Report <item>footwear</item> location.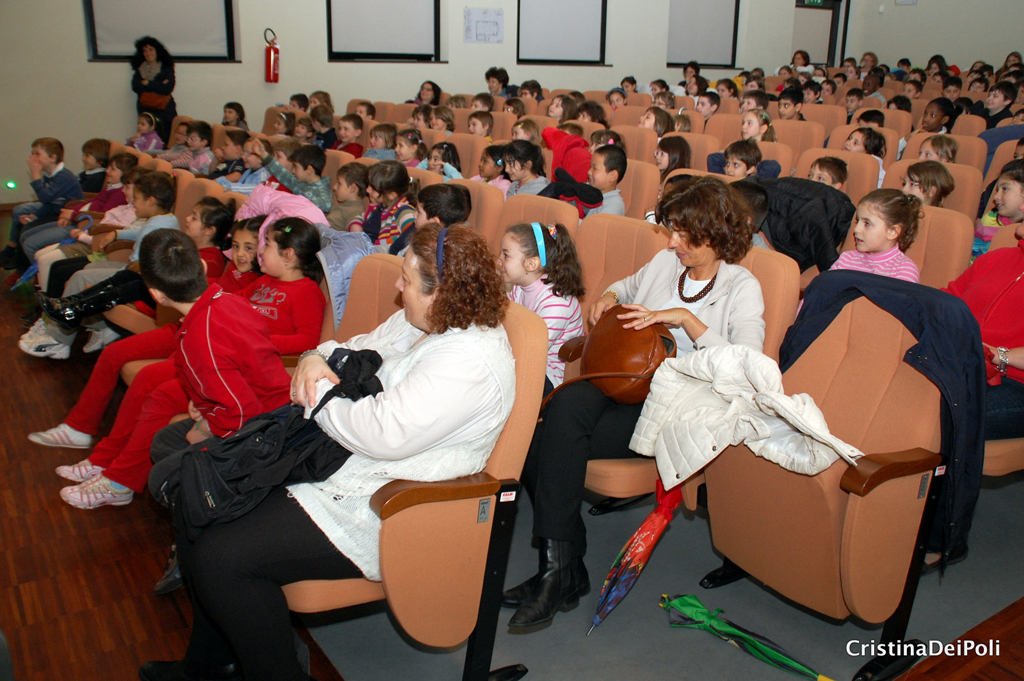
Report: box=[40, 444, 117, 523].
